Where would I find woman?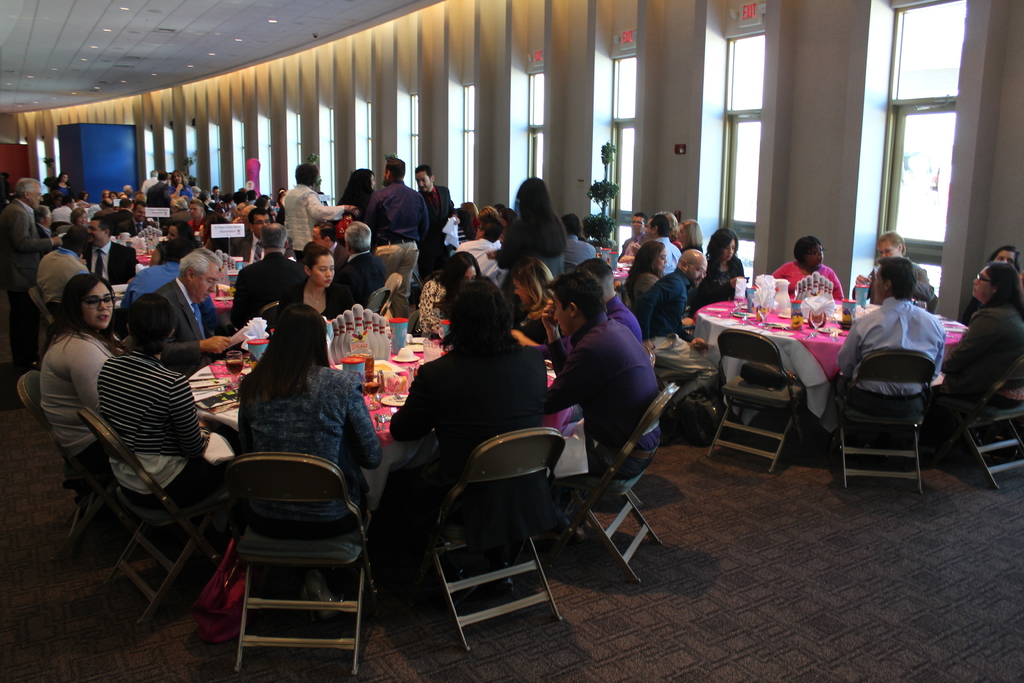
At [left=97, top=291, right=214, bottom=504].
